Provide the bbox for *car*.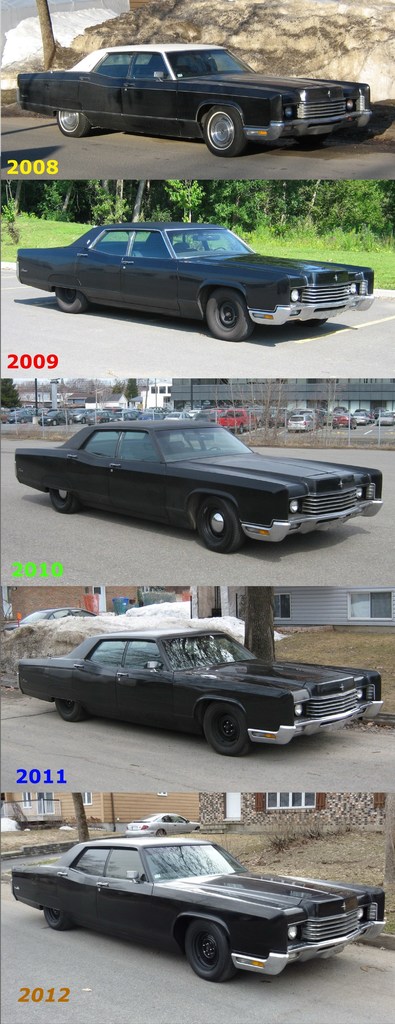
region(3, 829, 387, 981).
